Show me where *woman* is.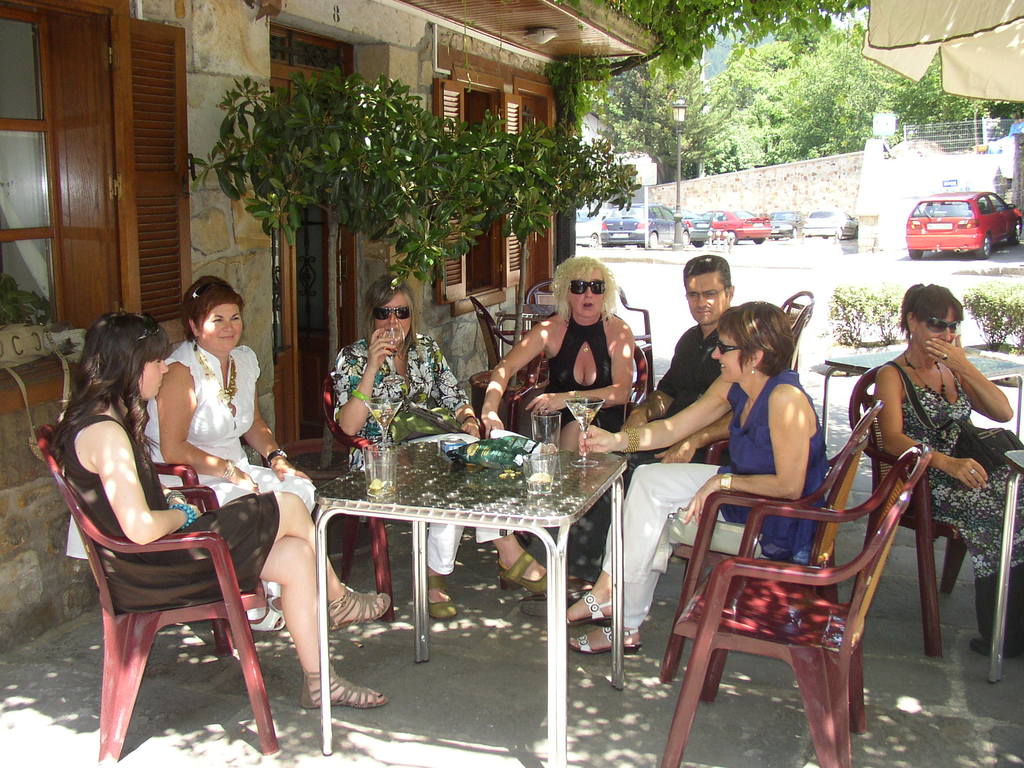
*woman* is at box(483, 254, 637, 454).
